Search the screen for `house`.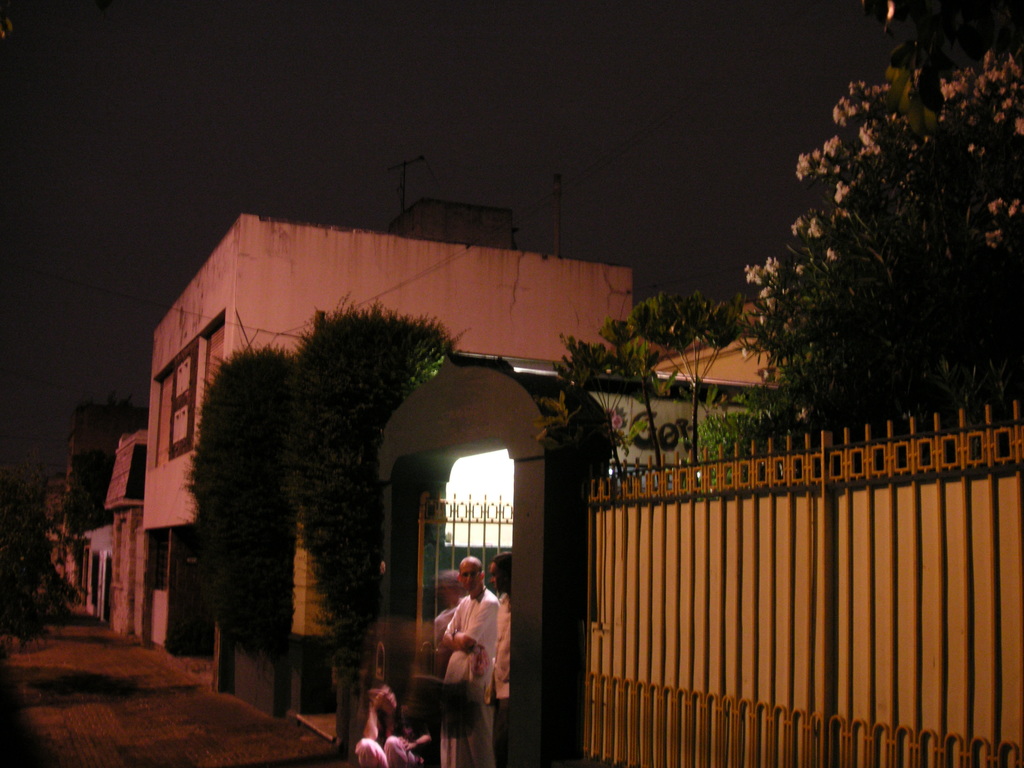
Found at x1=60, y1=404, x2=152, y2=622.
